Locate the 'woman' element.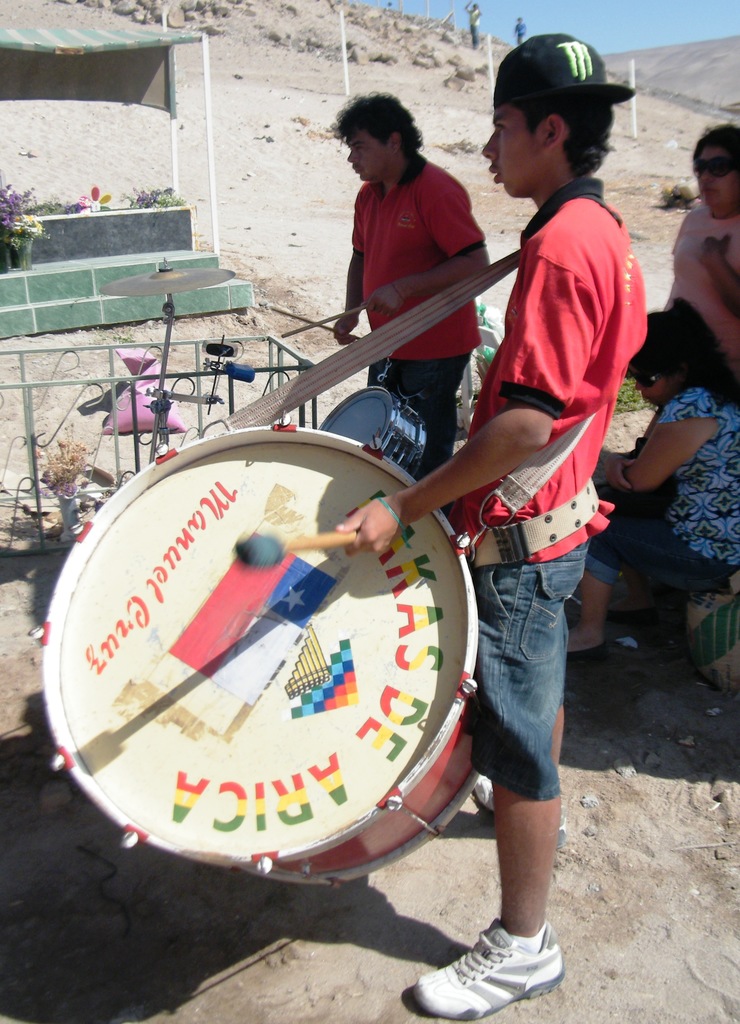
Element bbox: bbox=[568, 309, 739, 661].
